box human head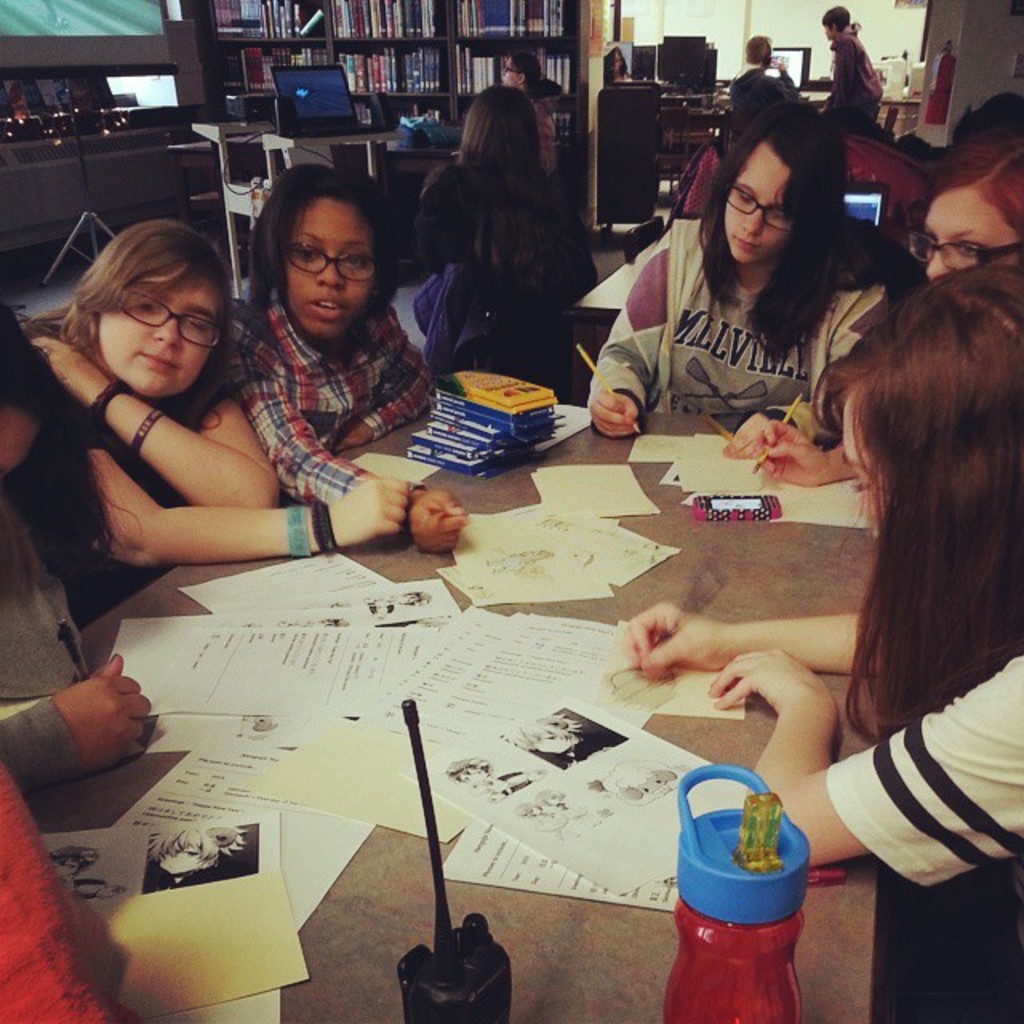
[816, 5, 846, 42]
